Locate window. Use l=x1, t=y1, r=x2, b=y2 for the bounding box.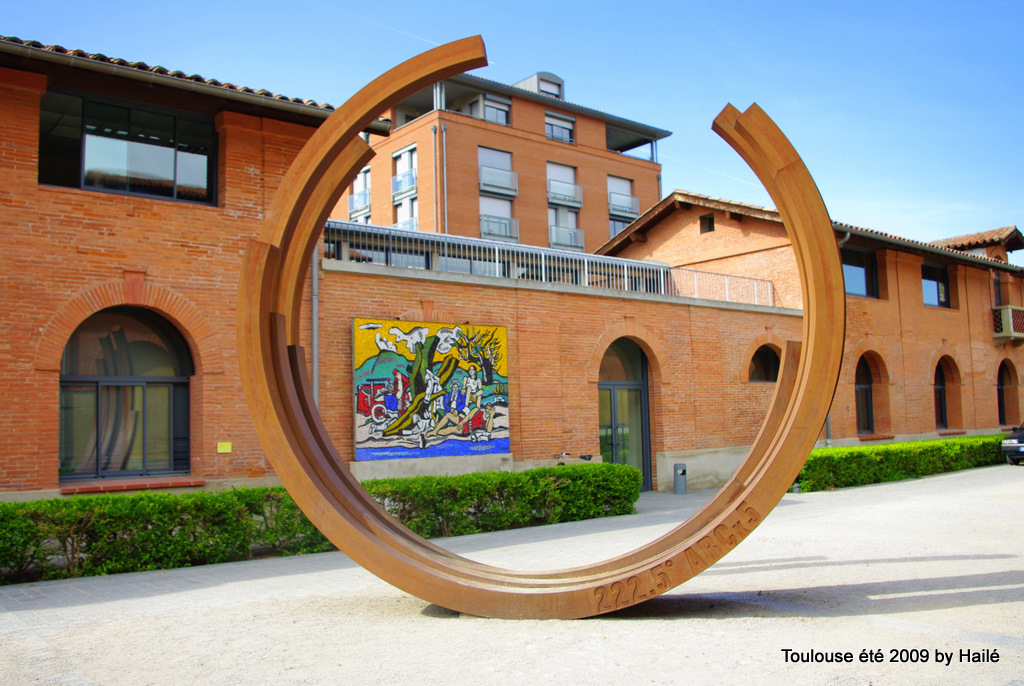
l=546, t=160, r=578, b=197.
